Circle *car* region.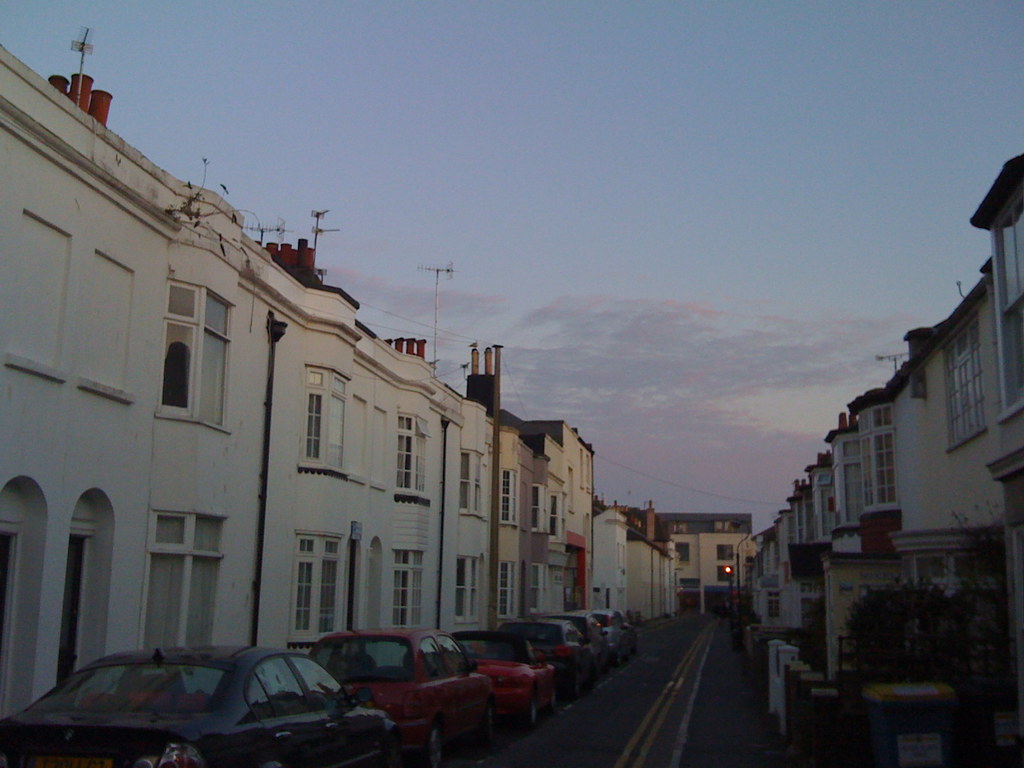
Region: 539, 612, 612, 680.
